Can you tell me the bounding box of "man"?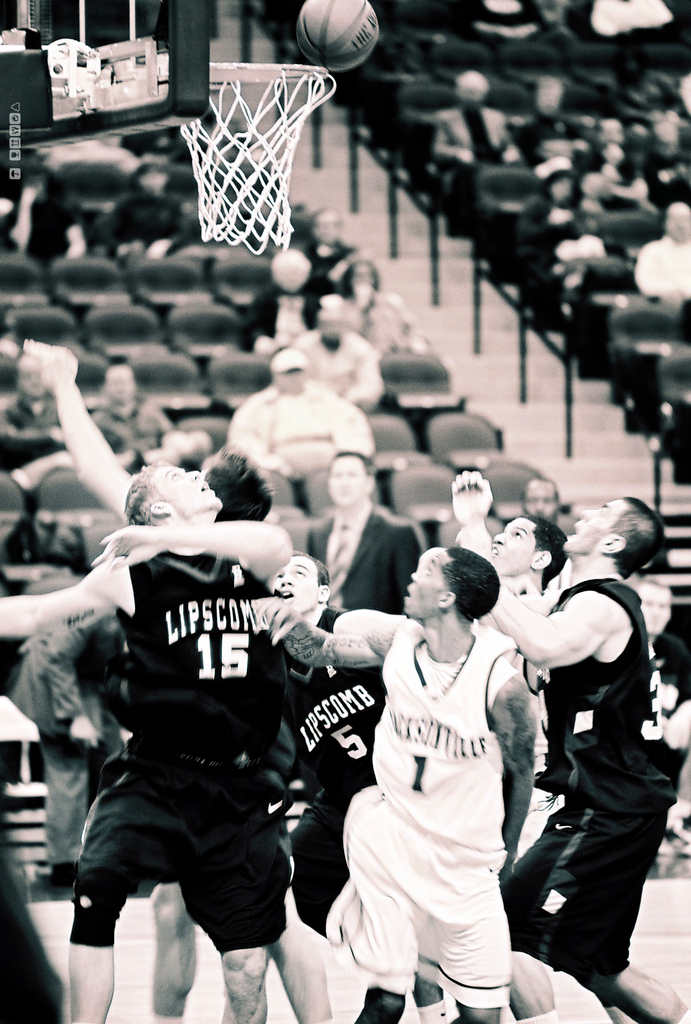
{"left": 447, "top": 468, "right": 690, "bottom": 1023}.
